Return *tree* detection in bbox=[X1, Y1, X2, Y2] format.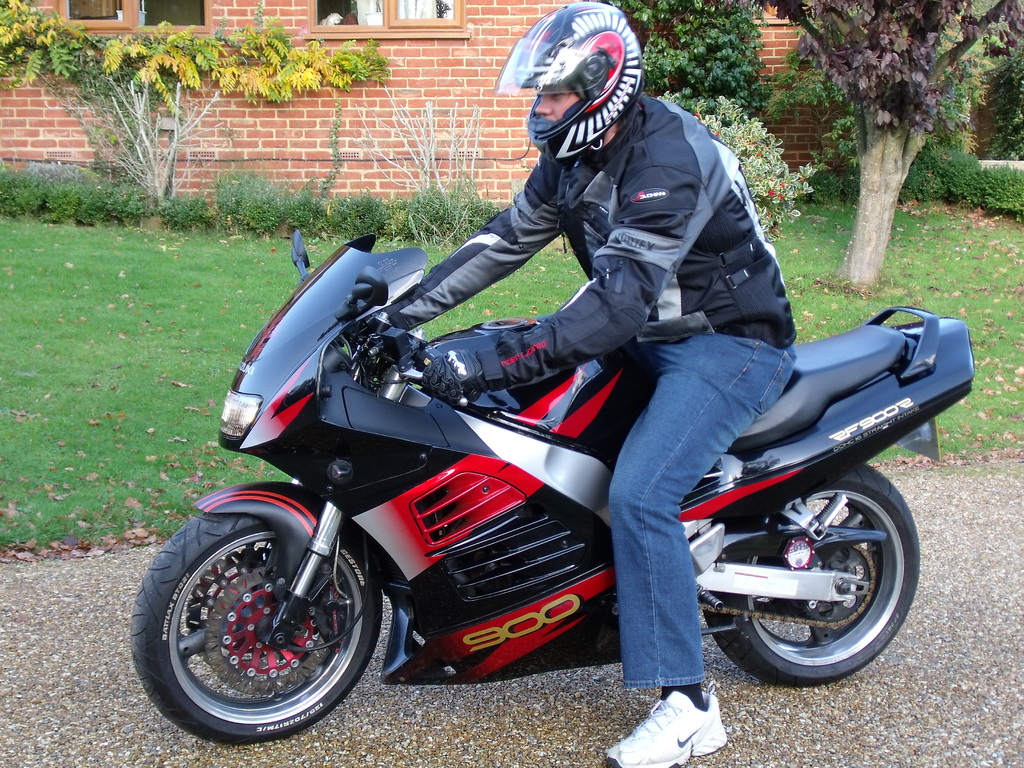
bbox=[712, 2, 1012, 277].
